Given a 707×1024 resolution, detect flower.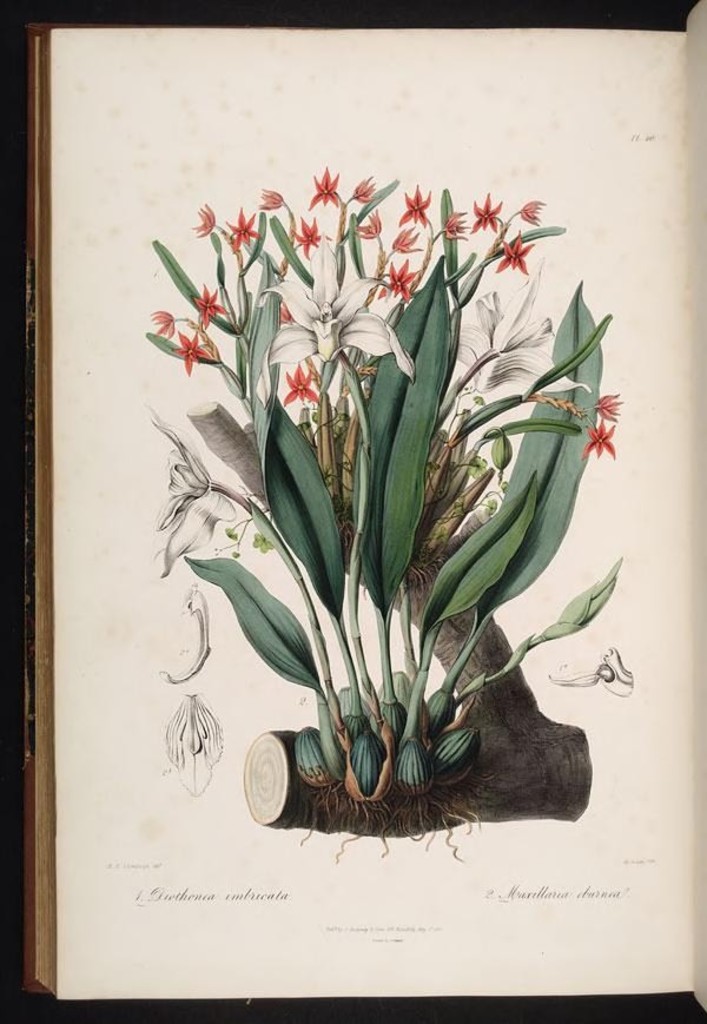
[137, 398, 238, 587].
